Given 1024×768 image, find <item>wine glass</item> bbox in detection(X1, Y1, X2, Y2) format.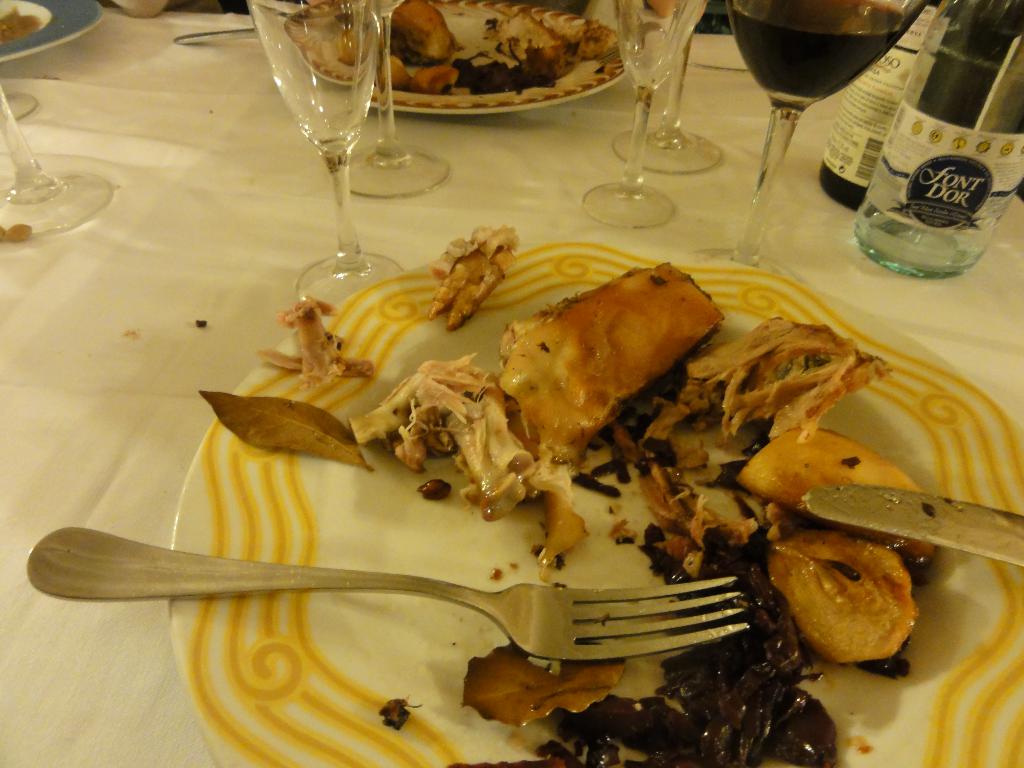
detection(677, 0, 926, 289).
